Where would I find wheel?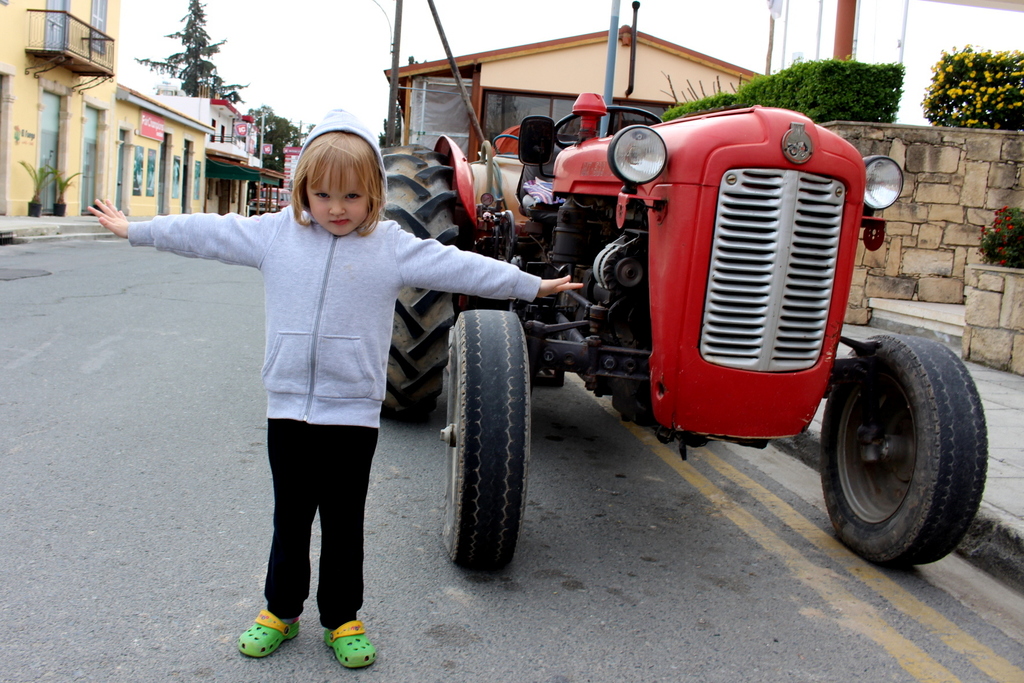
At crop(378, 142, 453, 425).
